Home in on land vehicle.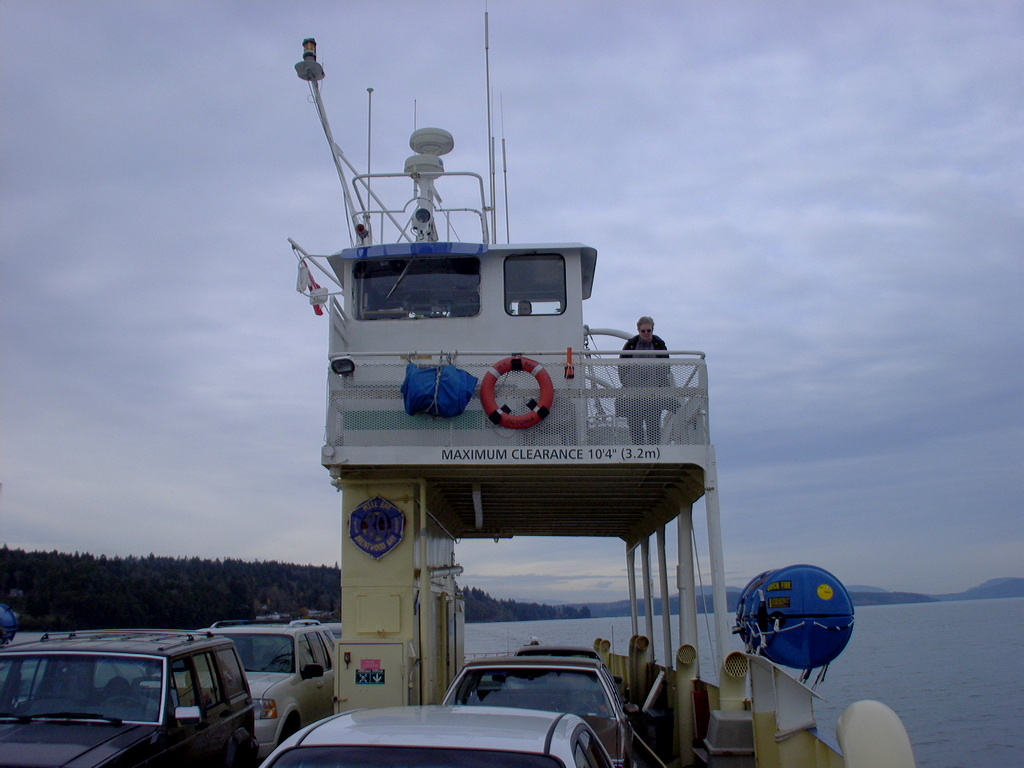
Homed in at l=141, t=621, r=339, b=764.
